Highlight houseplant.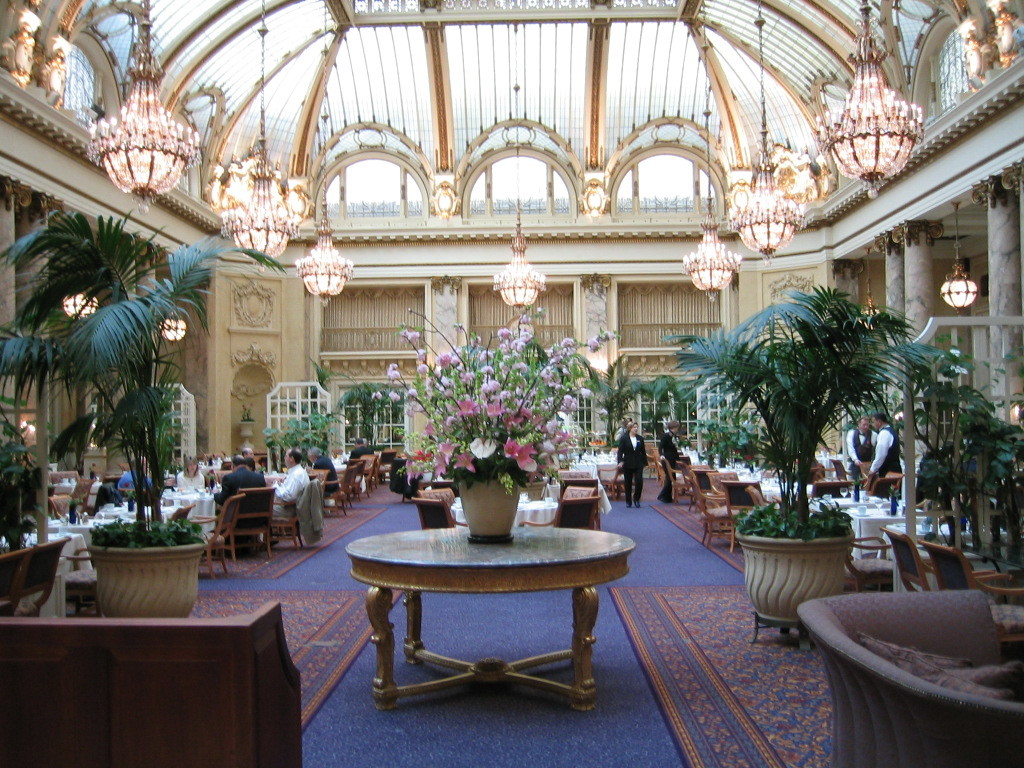
Highlighted region: [0, 412, 50, 594].
